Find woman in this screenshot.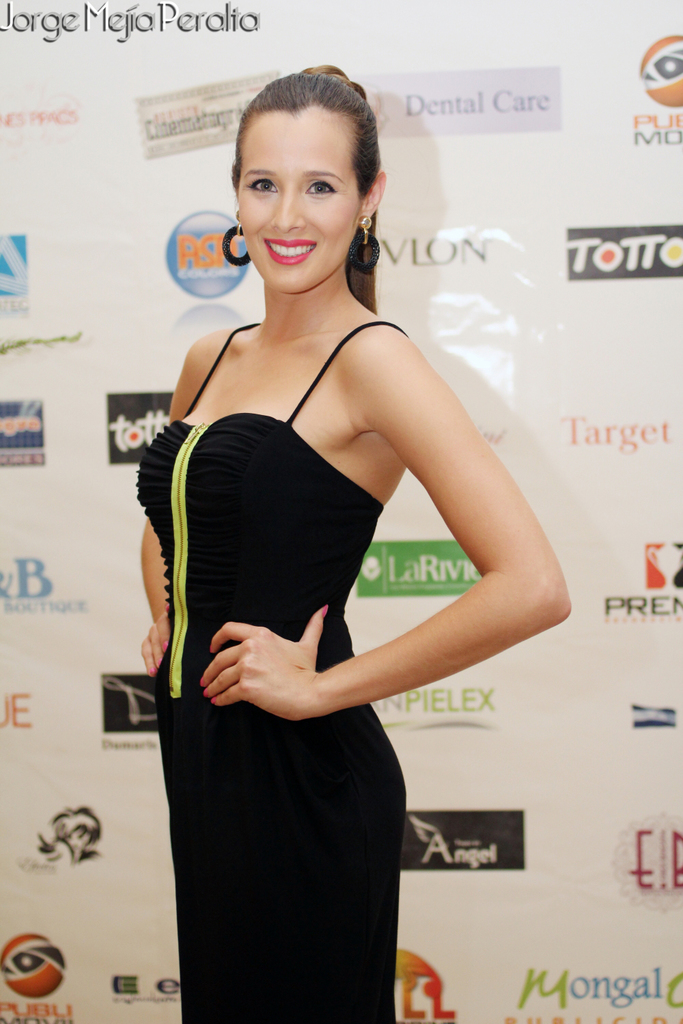
The bounding box for woman is l=112, t=90, r=572, b=996.
